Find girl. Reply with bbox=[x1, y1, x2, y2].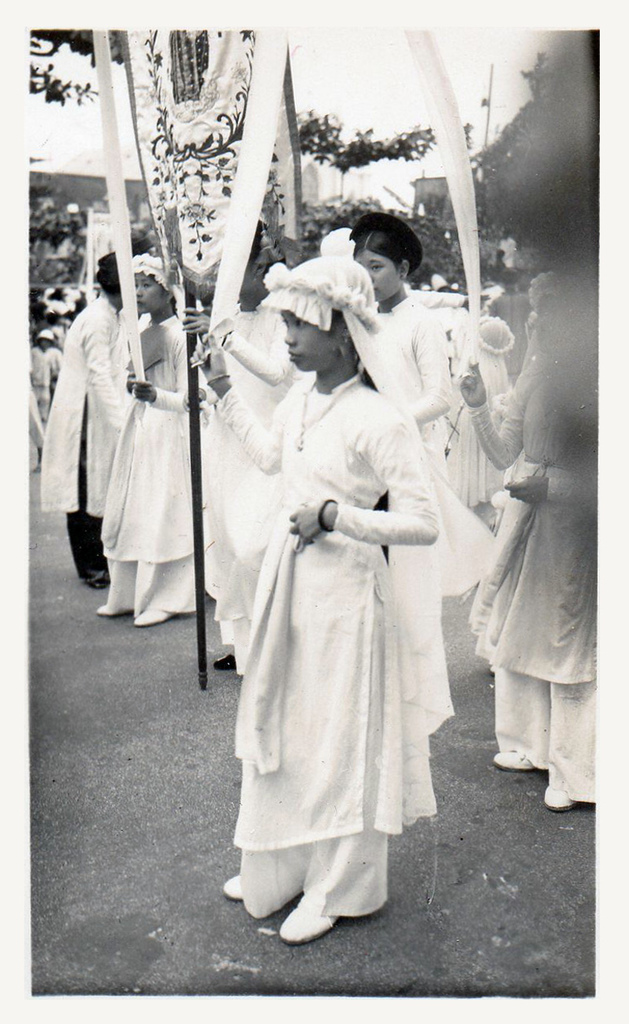
bbox=[93, 247, 204, 628].
